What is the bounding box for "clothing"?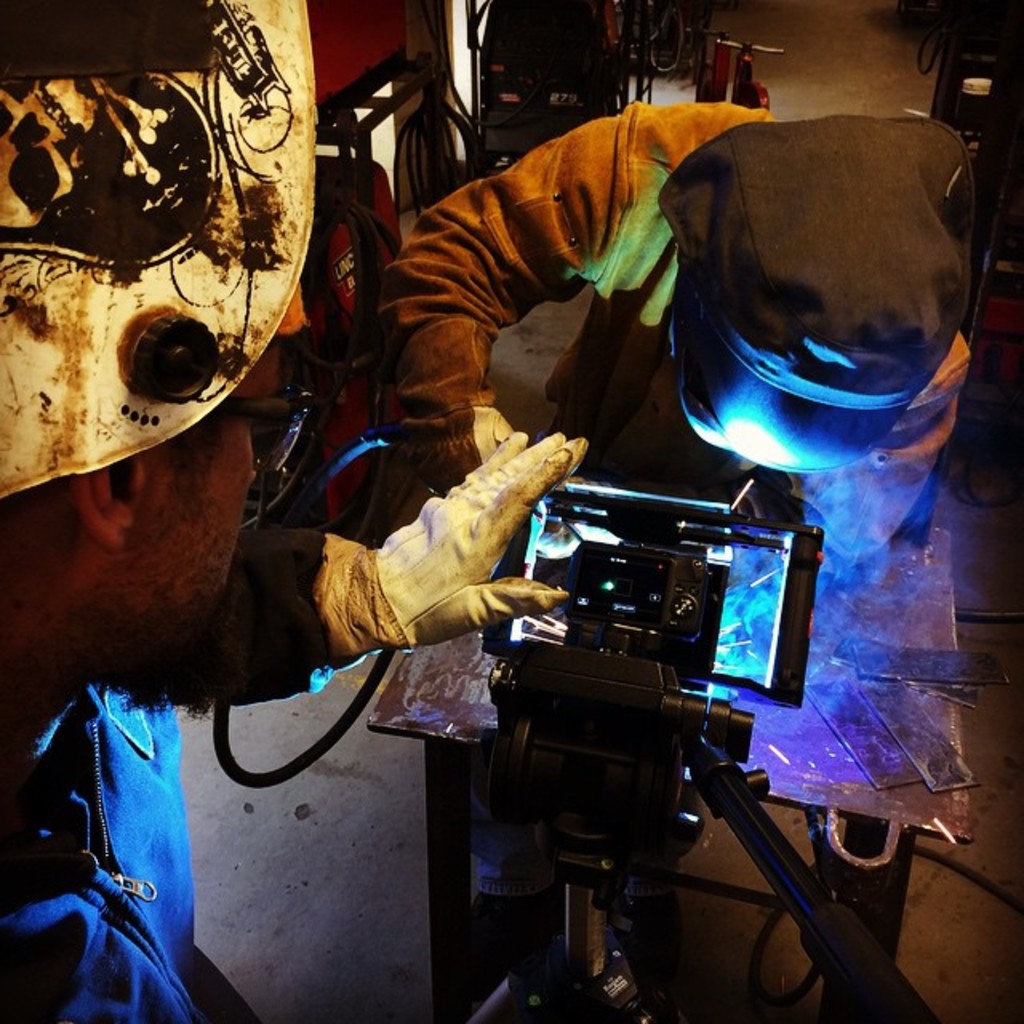
detection(0, 672, 203, 1021).
